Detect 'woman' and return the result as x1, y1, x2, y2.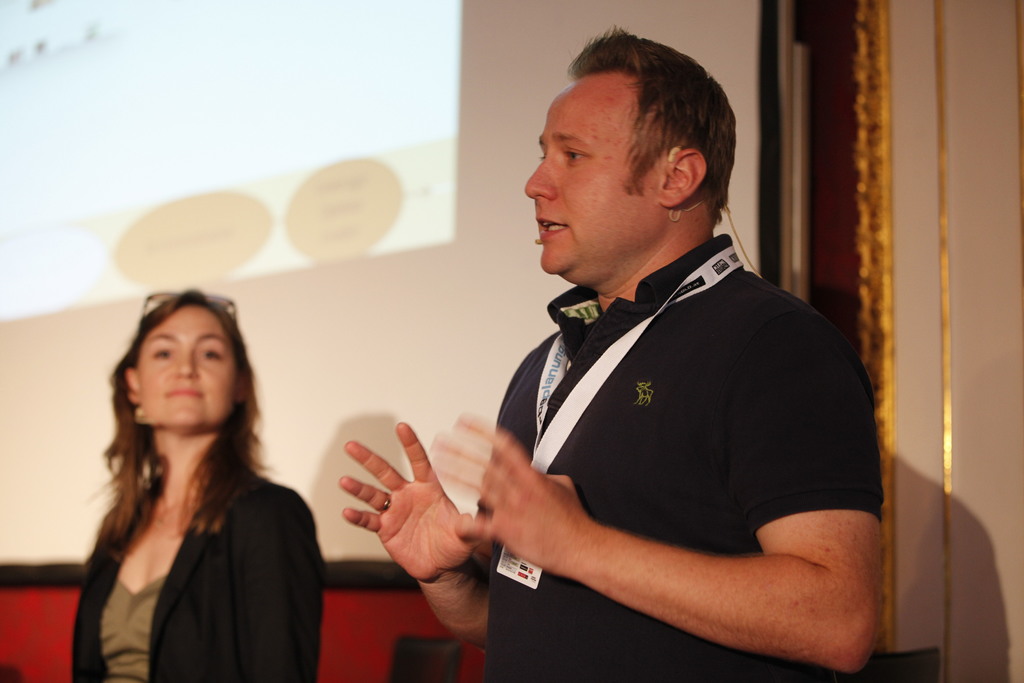
58, 267, 324, 682.
